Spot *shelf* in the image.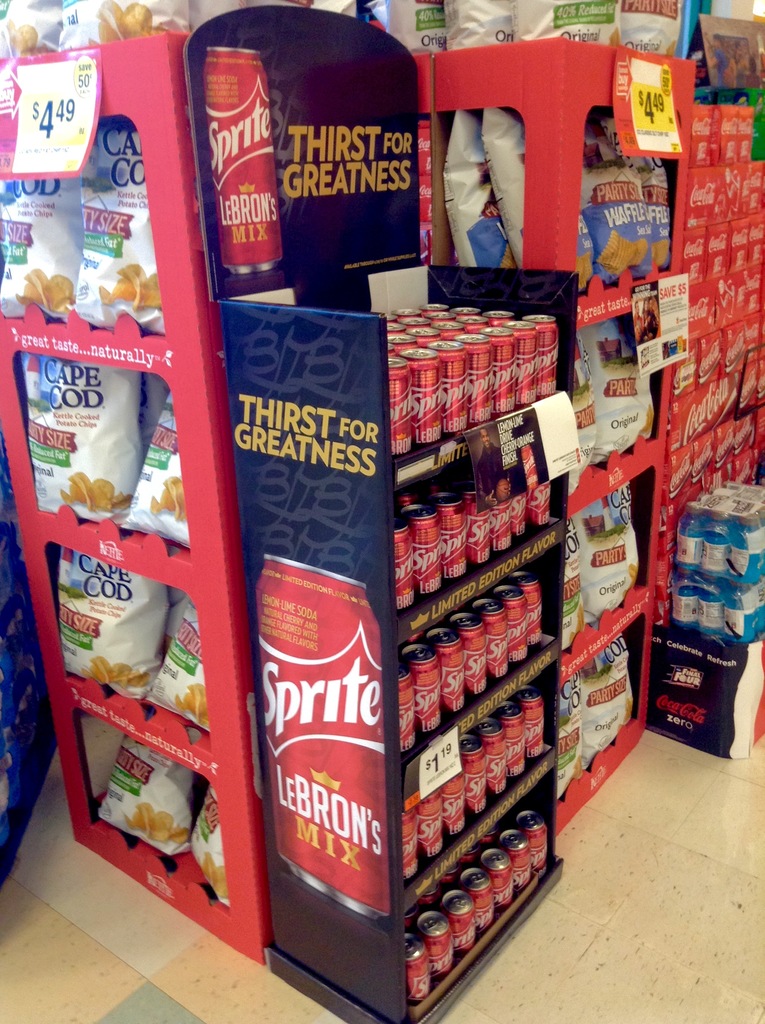
*shelf* found at 387 383 572 634.
